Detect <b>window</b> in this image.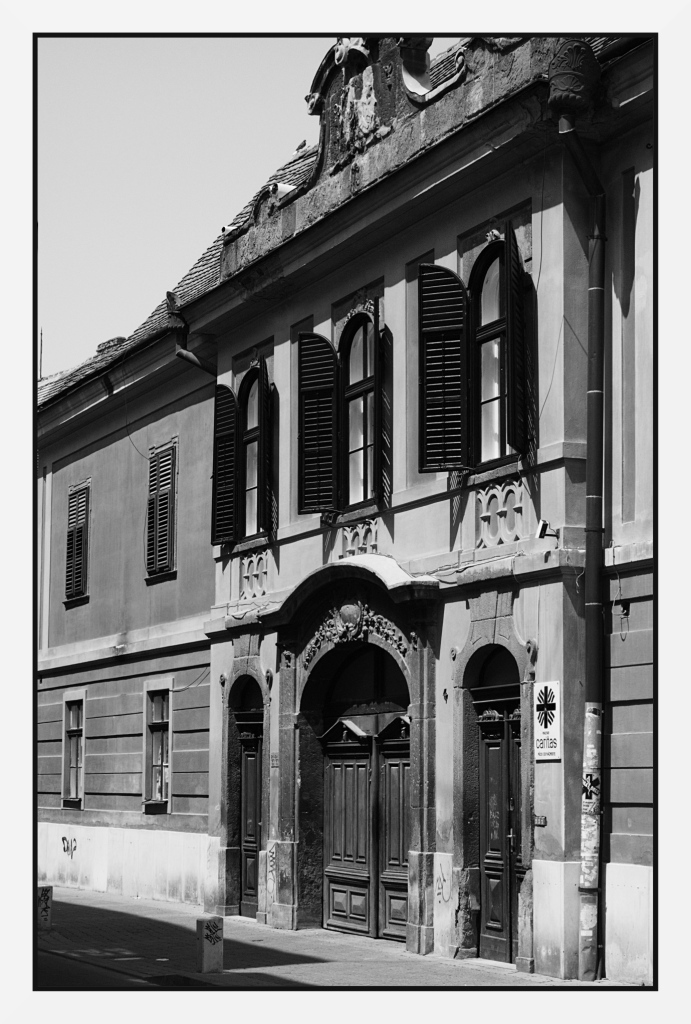
Detection: x1=294, y1=276, x2=399, y2=521.
